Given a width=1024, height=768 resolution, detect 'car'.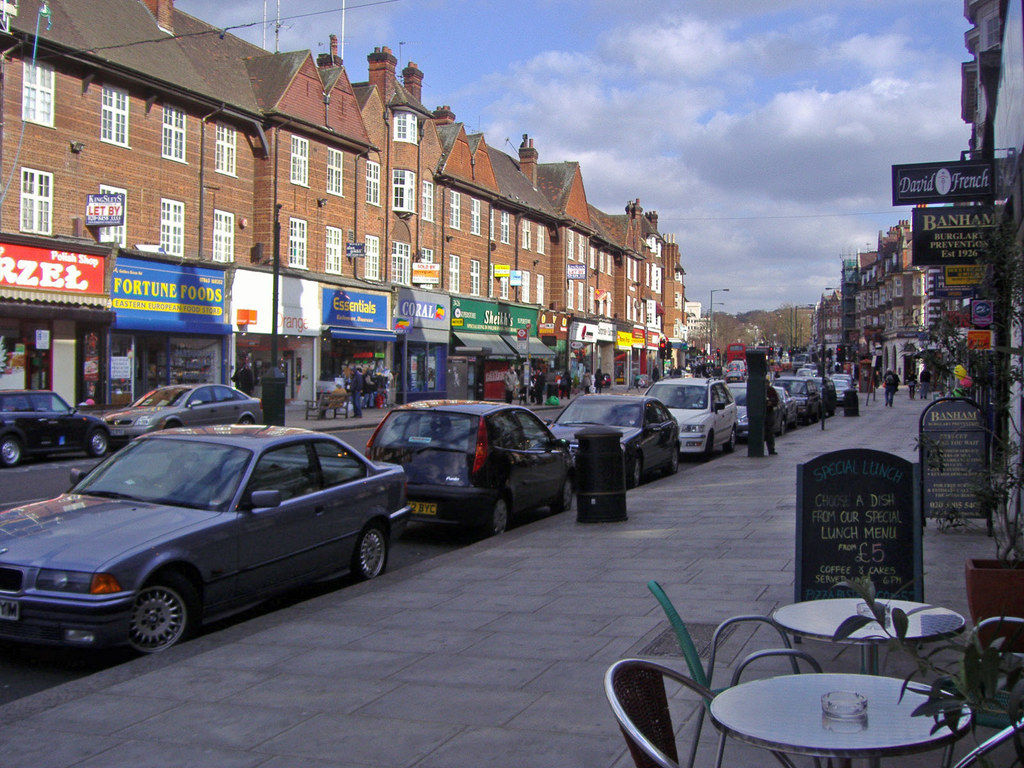
locate(0, 419, 389, 662).
